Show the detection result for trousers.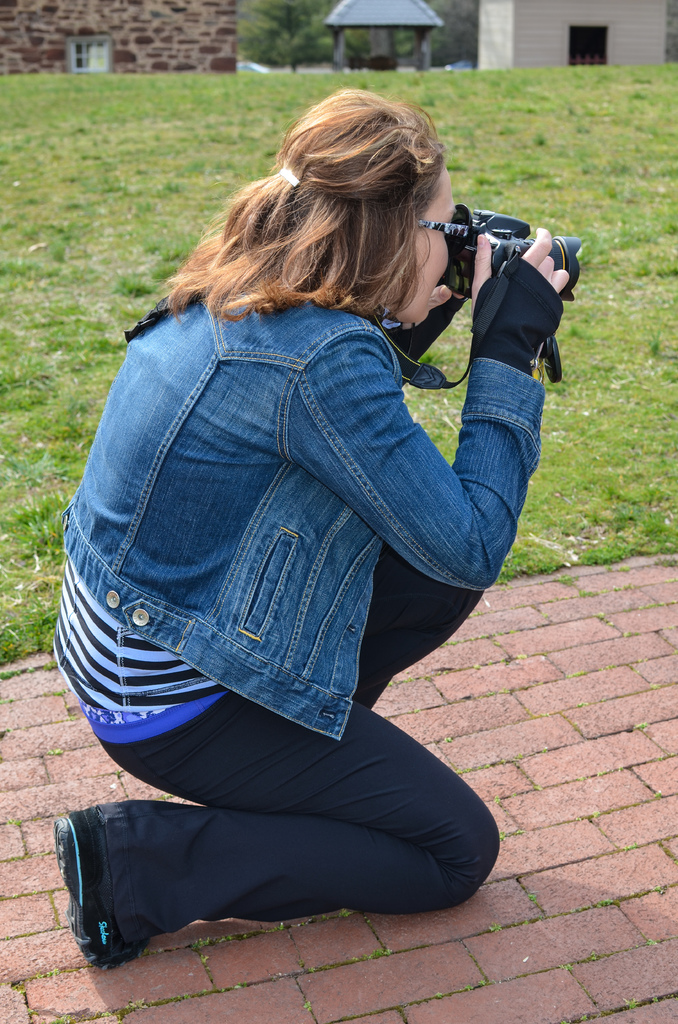
box=[64, 540, 503, 949].
